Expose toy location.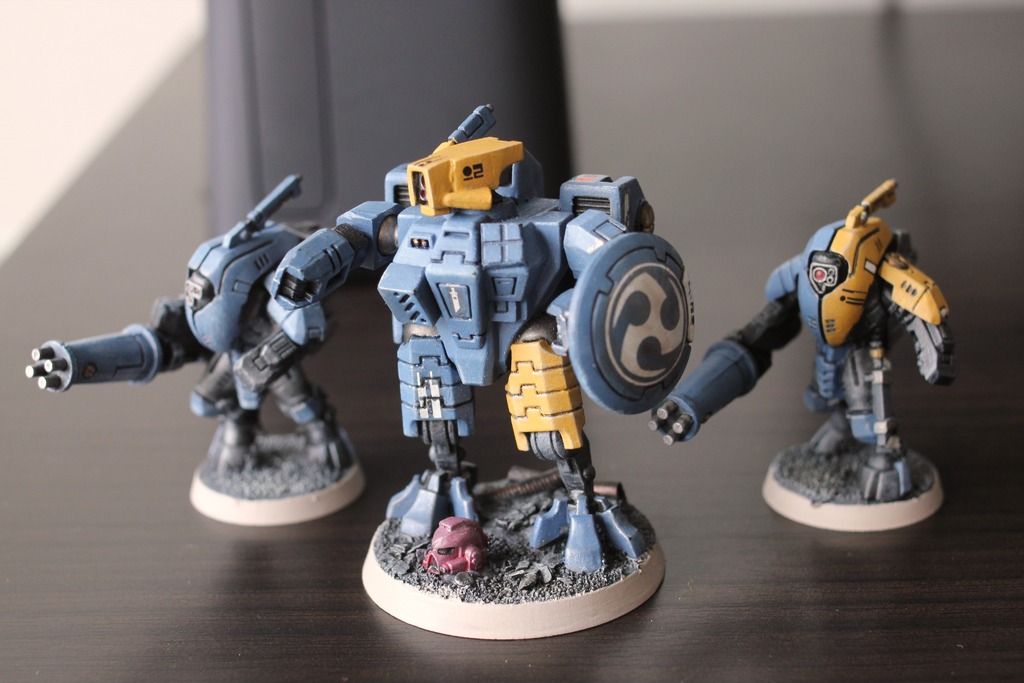
Exposed at [22, 94, 702, 650].
